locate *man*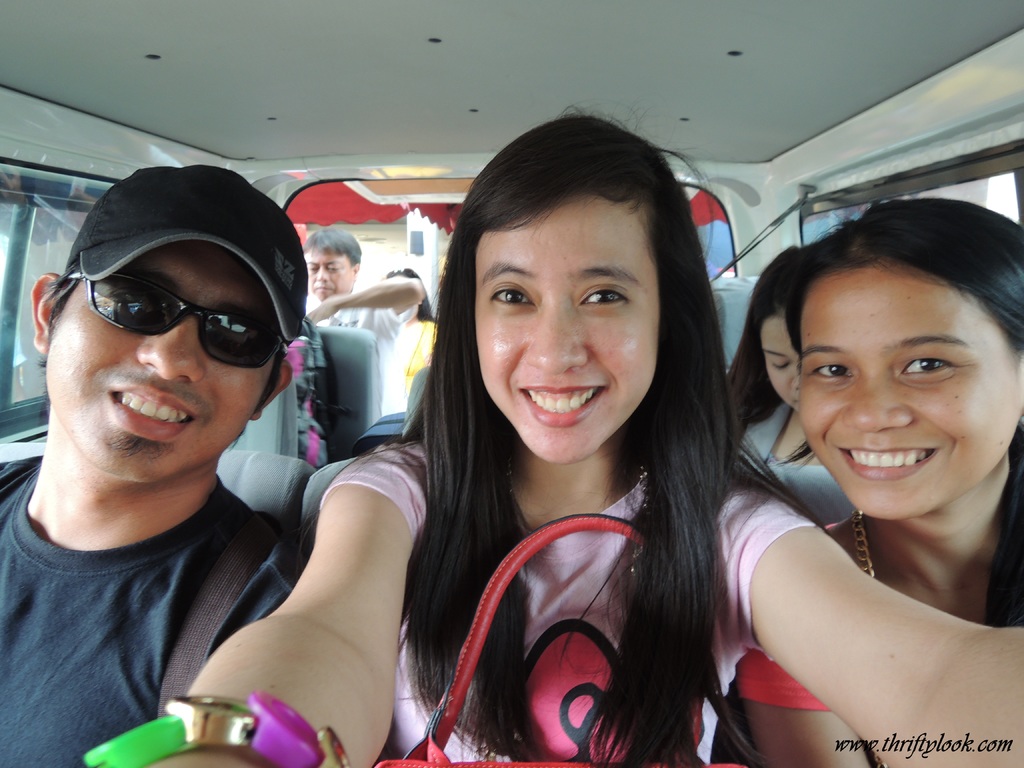
locate(301, 225, 424, 412)
